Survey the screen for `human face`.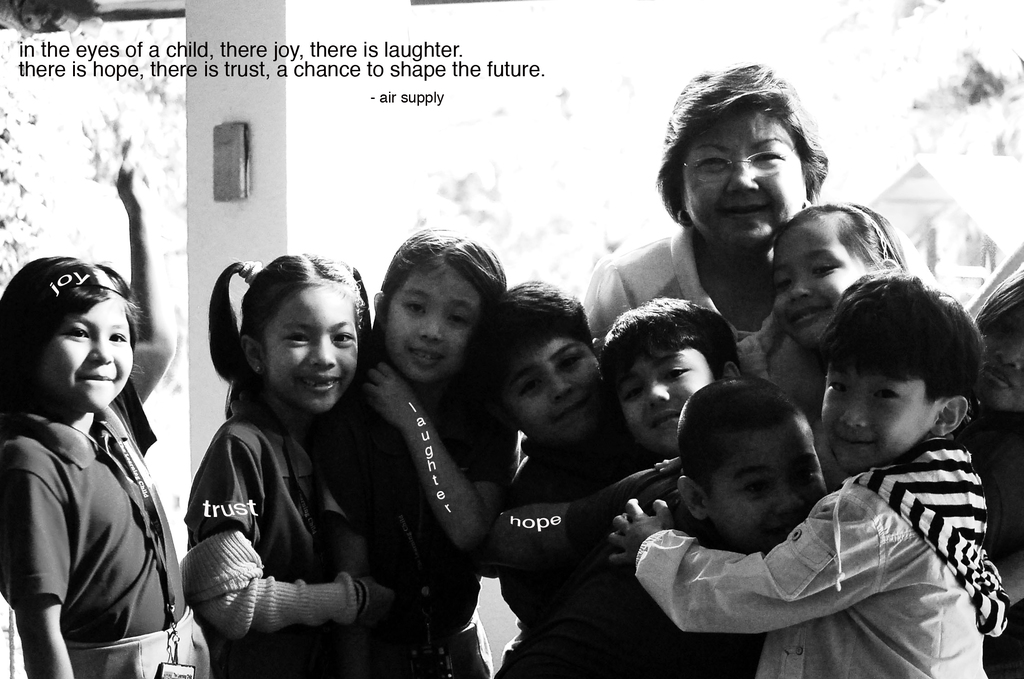
Survey found: region(30, 288, 132, 413).
